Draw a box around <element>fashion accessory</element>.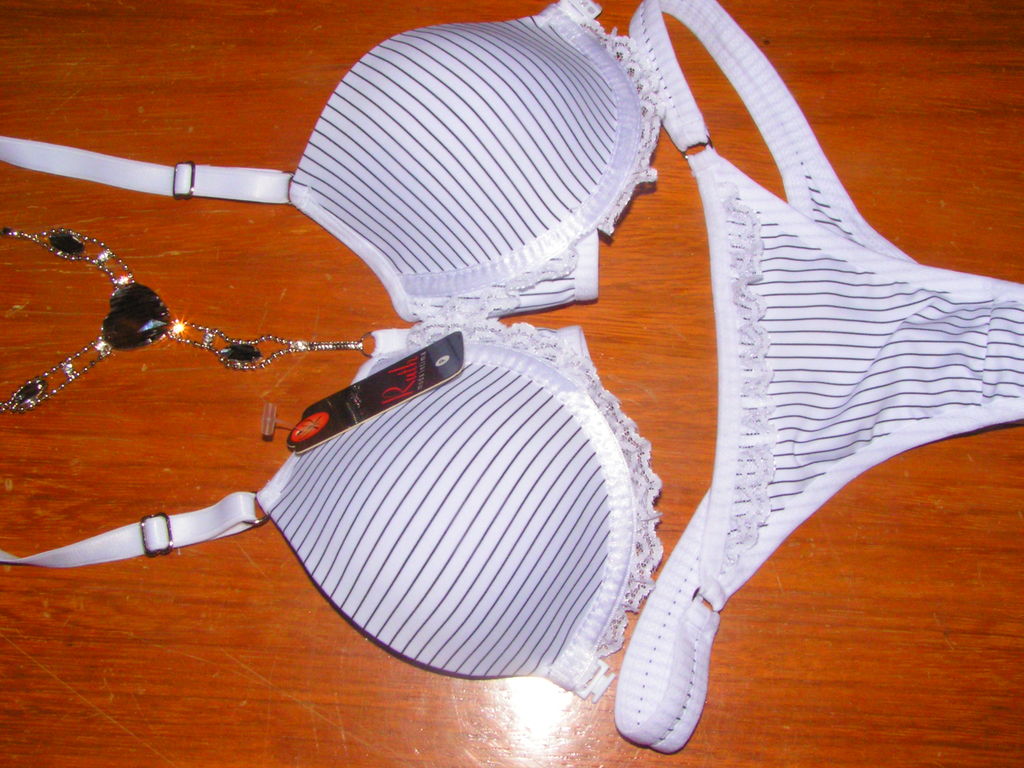
BBox(0, 225, 377, 417).
